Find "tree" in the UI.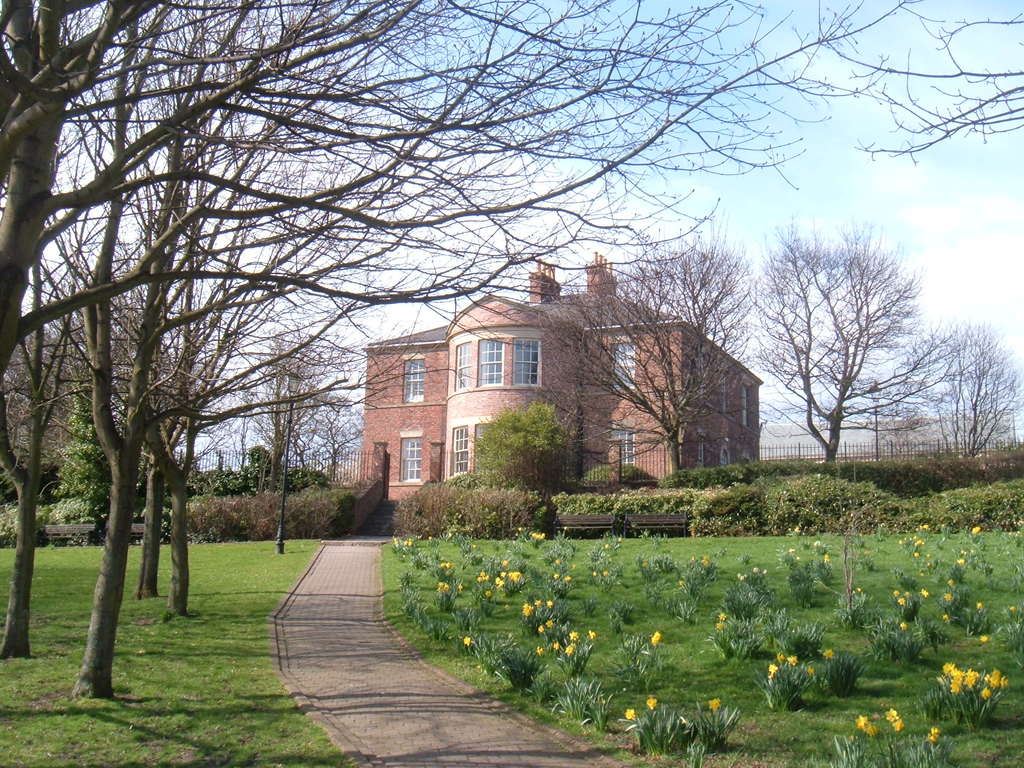
UI element at bbox(557, 234, 762, 495).
